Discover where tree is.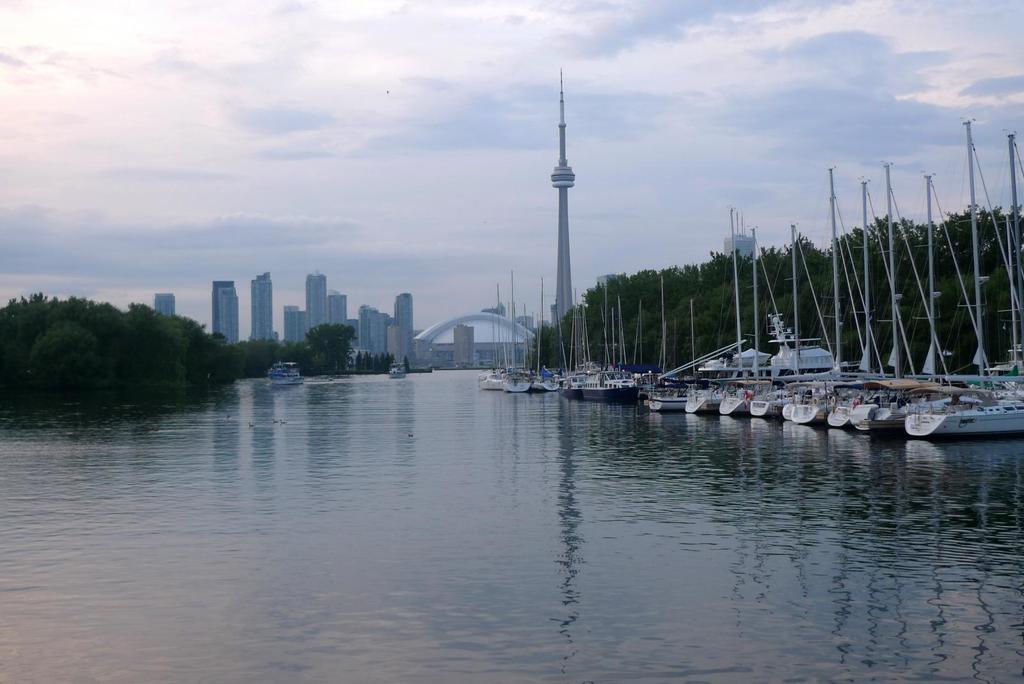
Discovered at [left=221, top=316, right=353, bottom=384].
